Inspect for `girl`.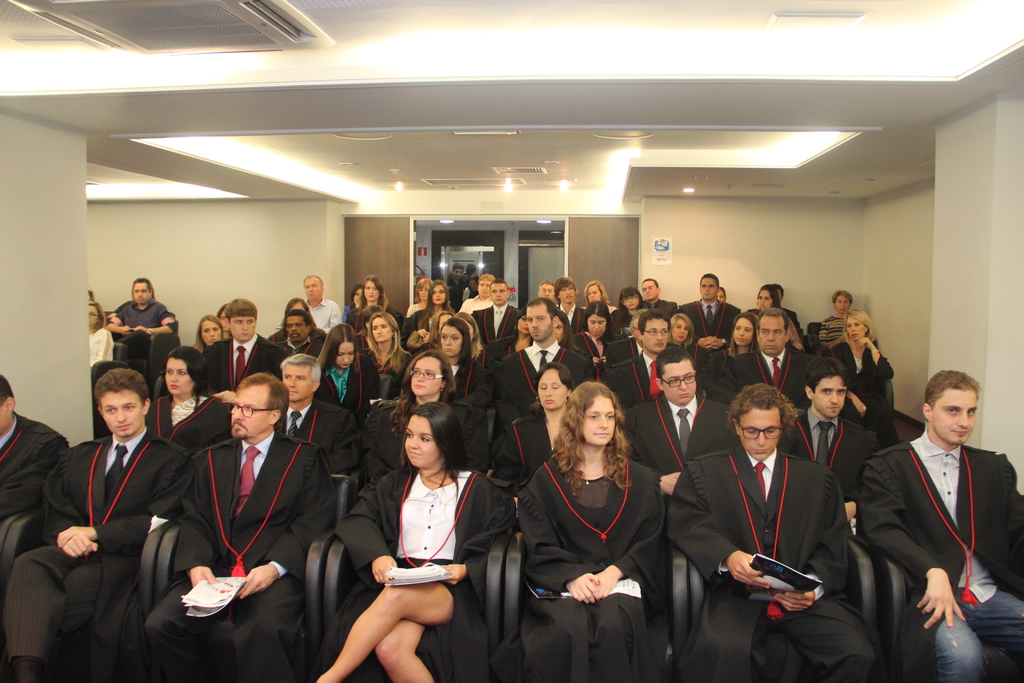
Inspection: x1=92, y1=300, x2=114, y2=366.
